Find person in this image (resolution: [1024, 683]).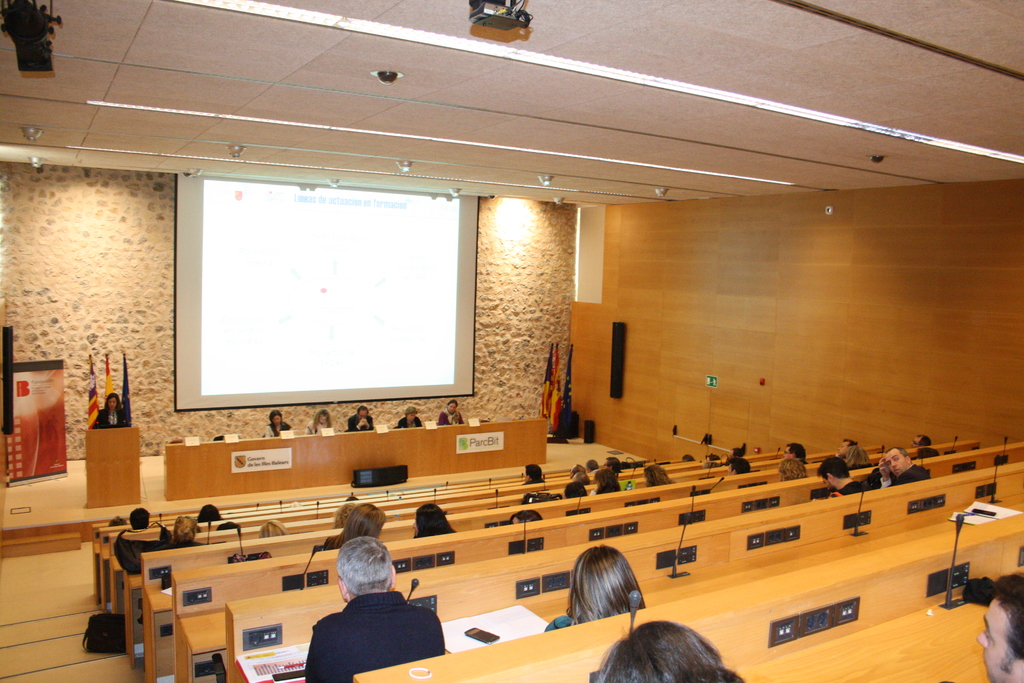
<box>511,508,540,521</box>.
